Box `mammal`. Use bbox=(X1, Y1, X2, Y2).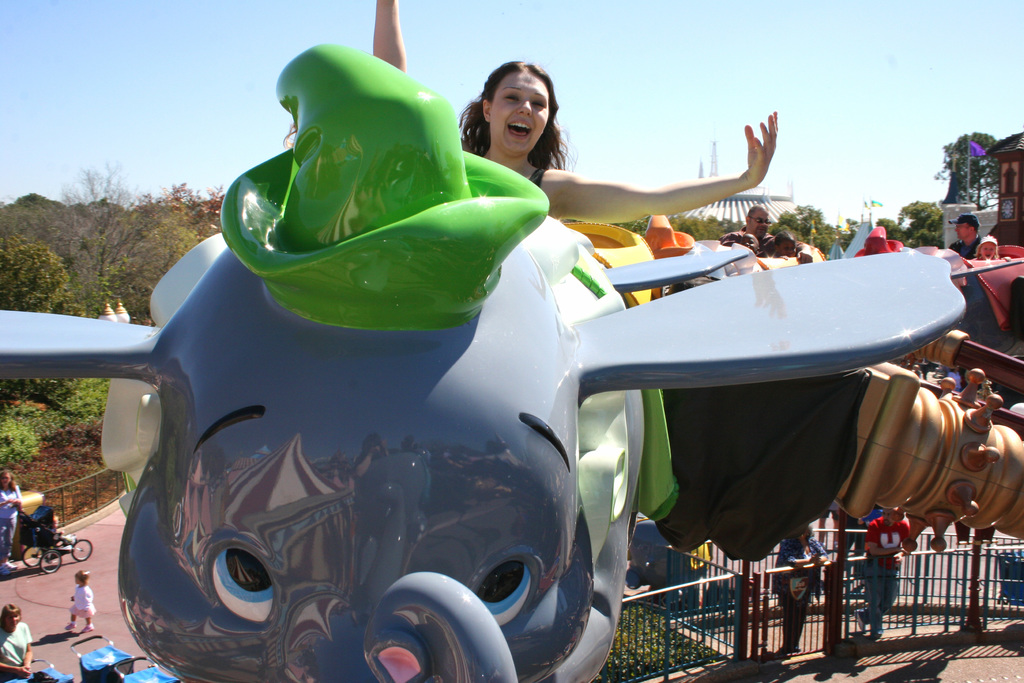
bbox=(0, 42, 968, 682).
